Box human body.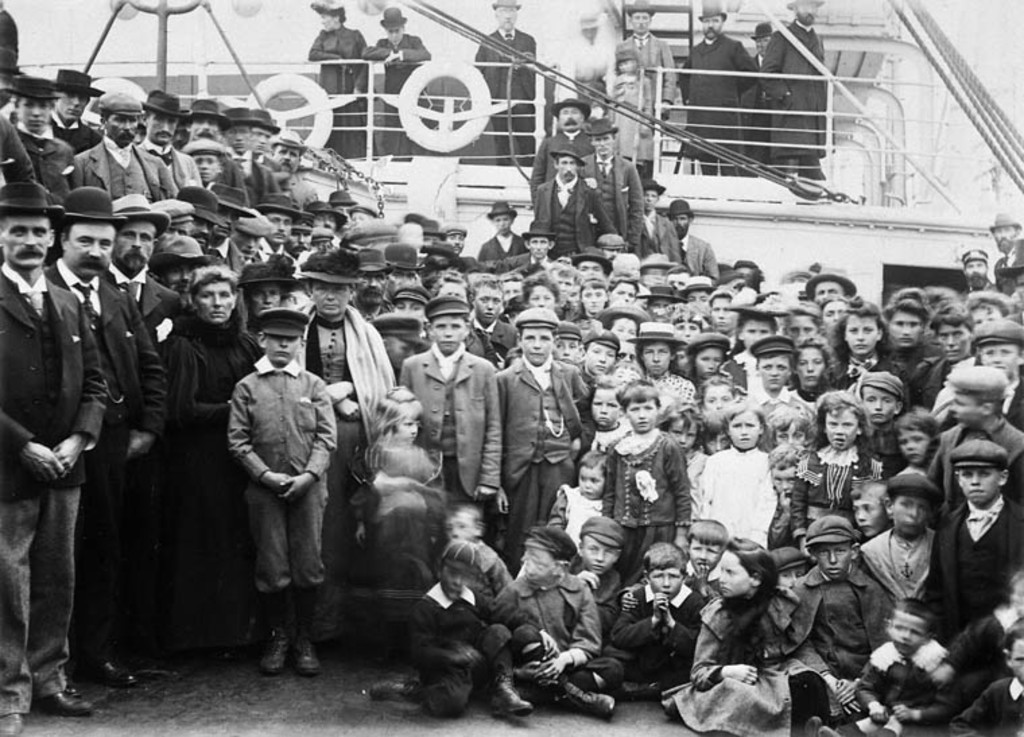
left=833, top=295, right=908, bottom=392.
